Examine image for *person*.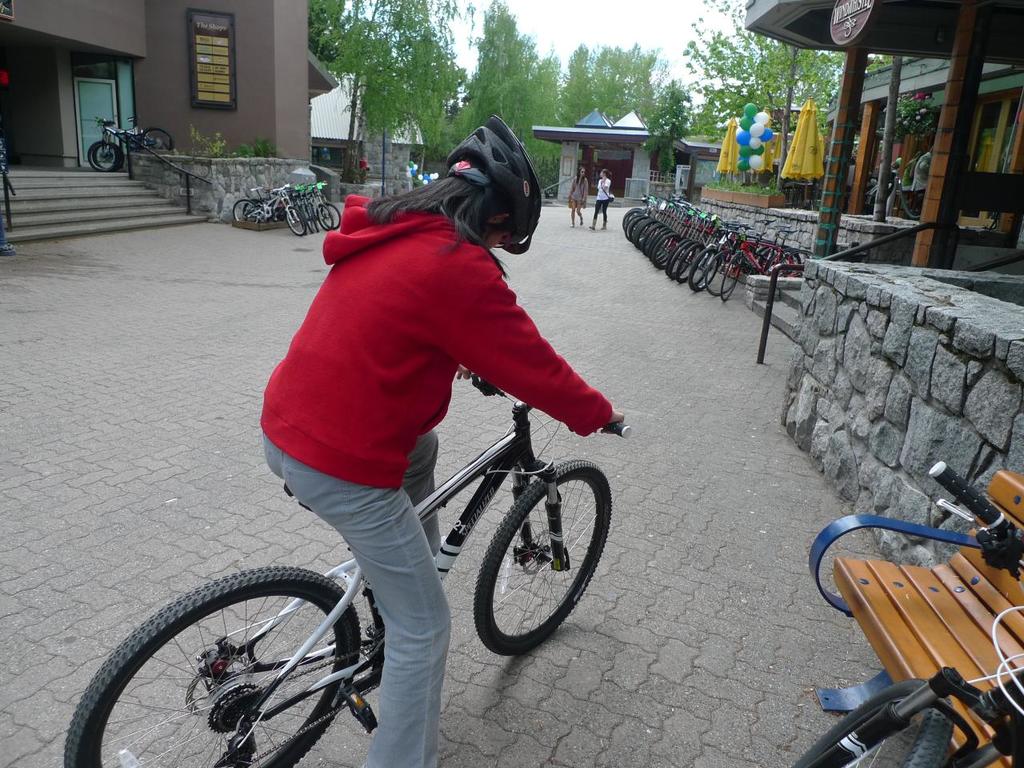
Examination result: {"x1": 594, "y1": 167, "x2": 611, "y2": 228}.
